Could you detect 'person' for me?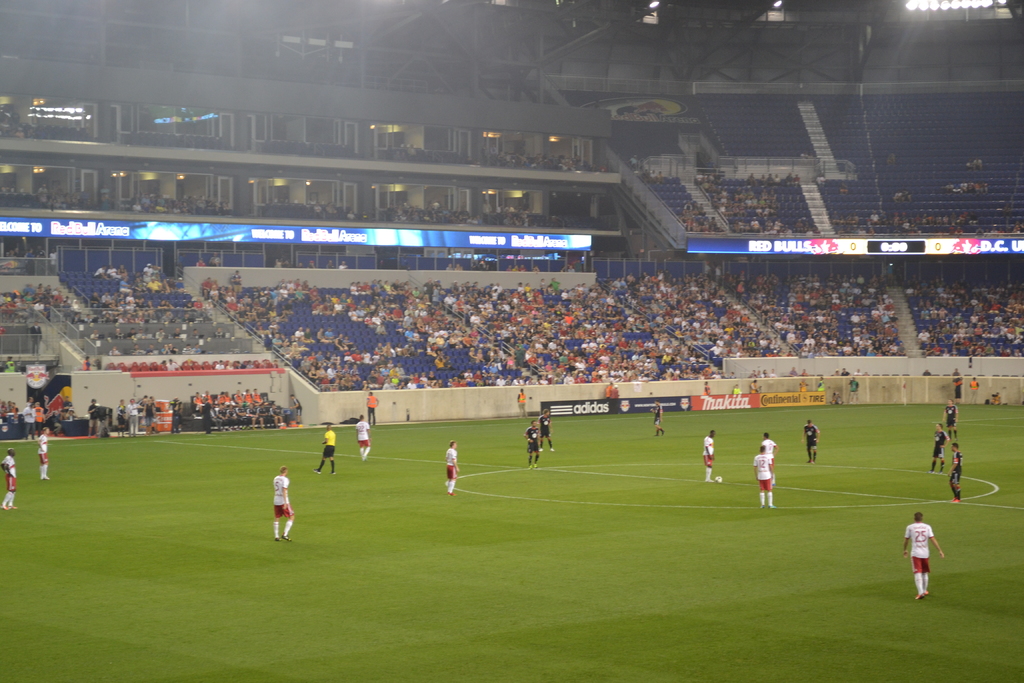
Detection result: select_region(356, 415, 371, 461).
